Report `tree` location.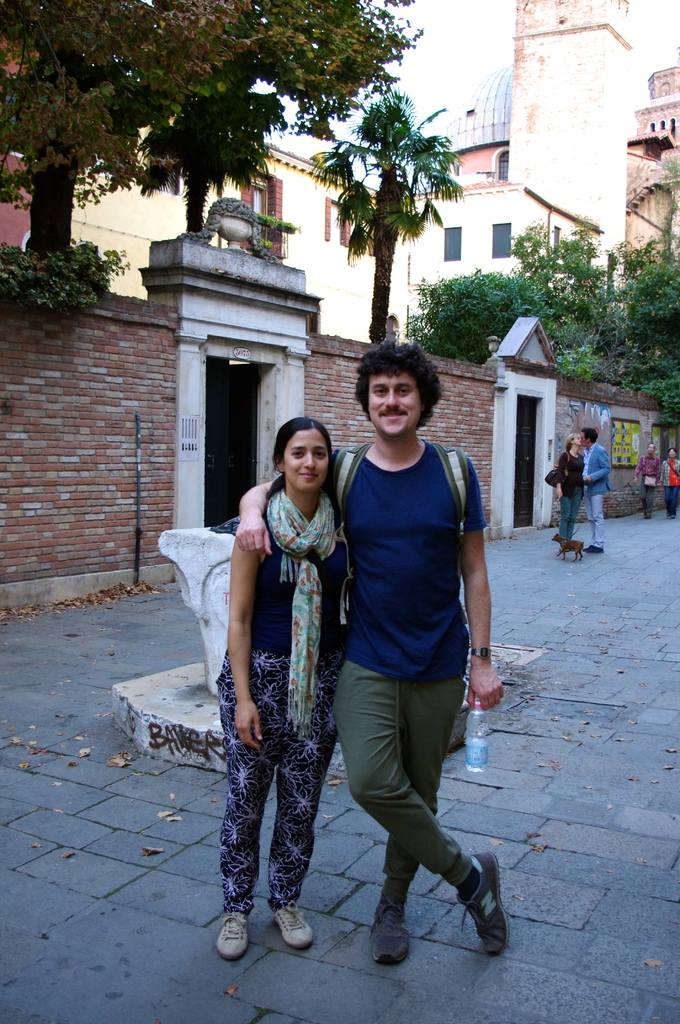
Report: (317,92,464,340).
